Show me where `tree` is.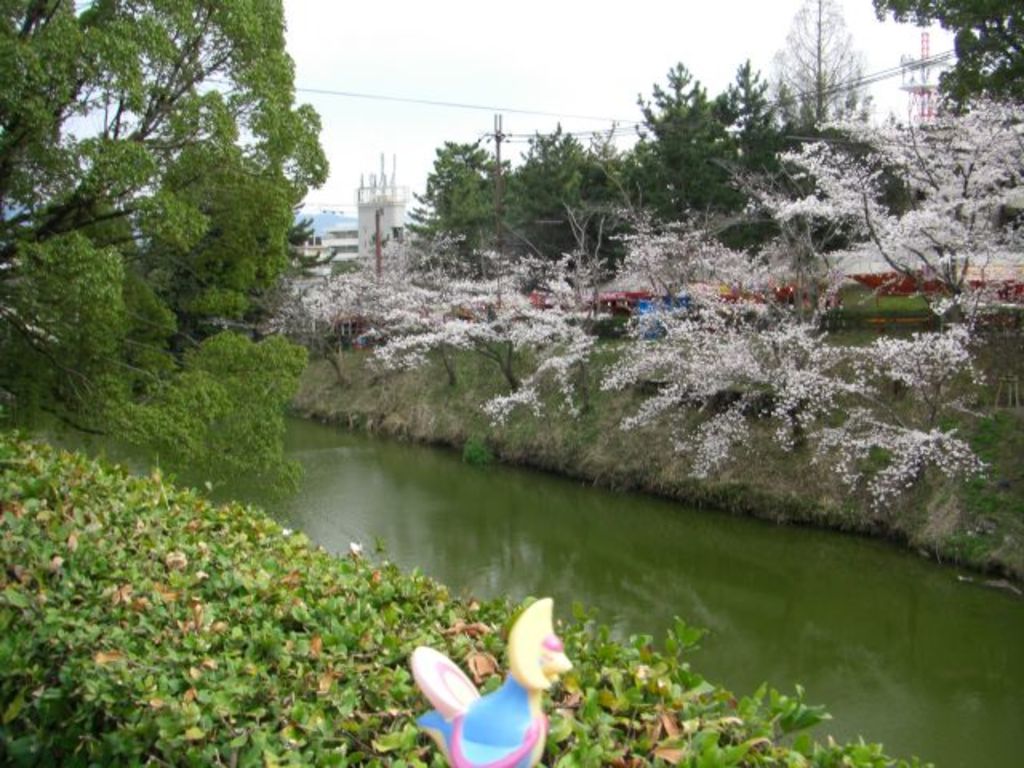
`tree` is at [left=730, top=67, right=781, bottom=198].
